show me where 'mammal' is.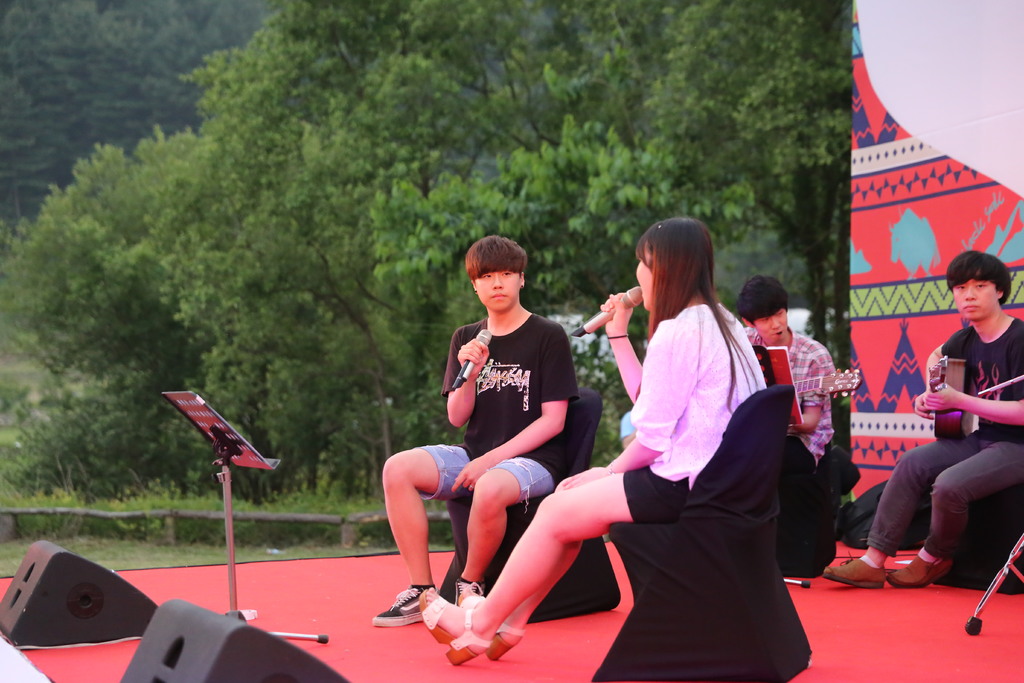
'mammal' is at (896, 270, 1018, 600).
